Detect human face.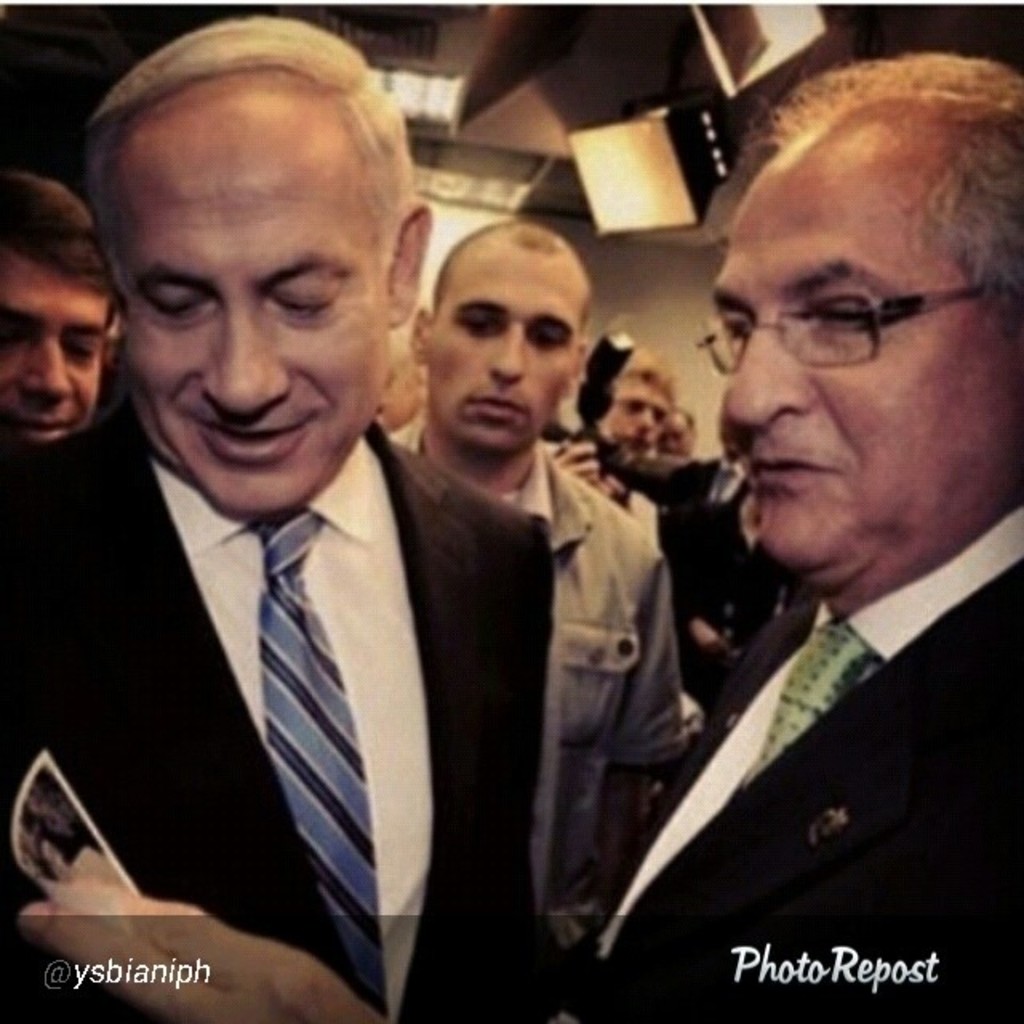
Detected at Rect(430, 235, 576, 454).
